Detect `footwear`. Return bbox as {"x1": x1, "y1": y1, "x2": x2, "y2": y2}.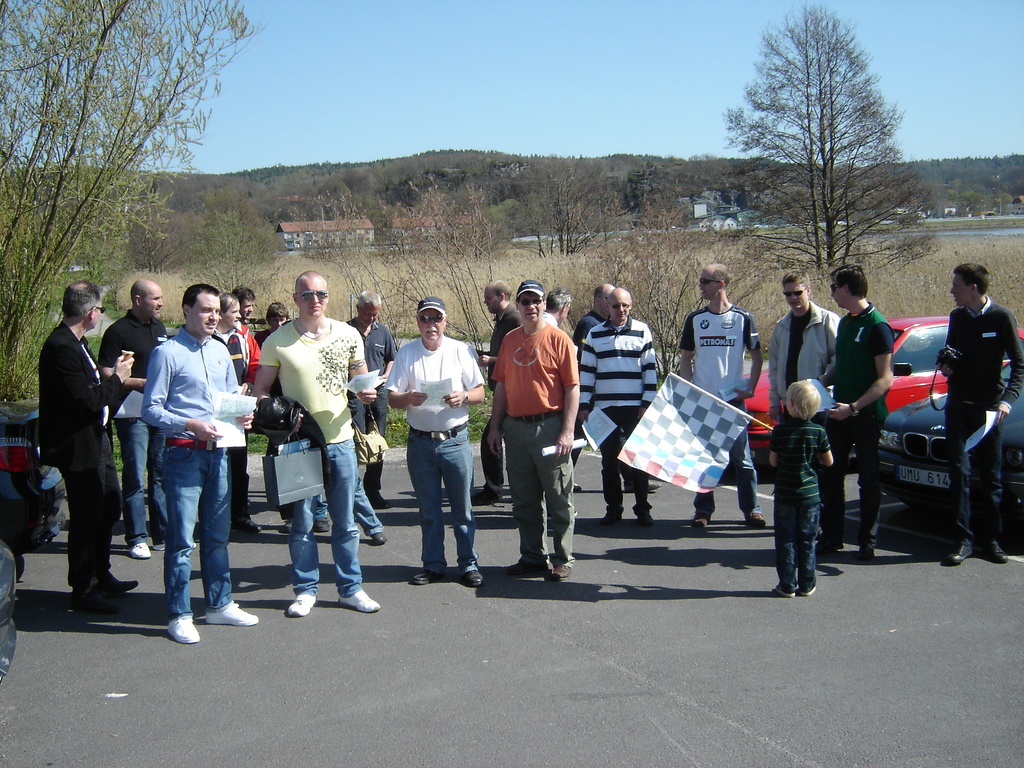
{"x1": 946, "y1": 541, "x2": 972, "y2": 561}.
